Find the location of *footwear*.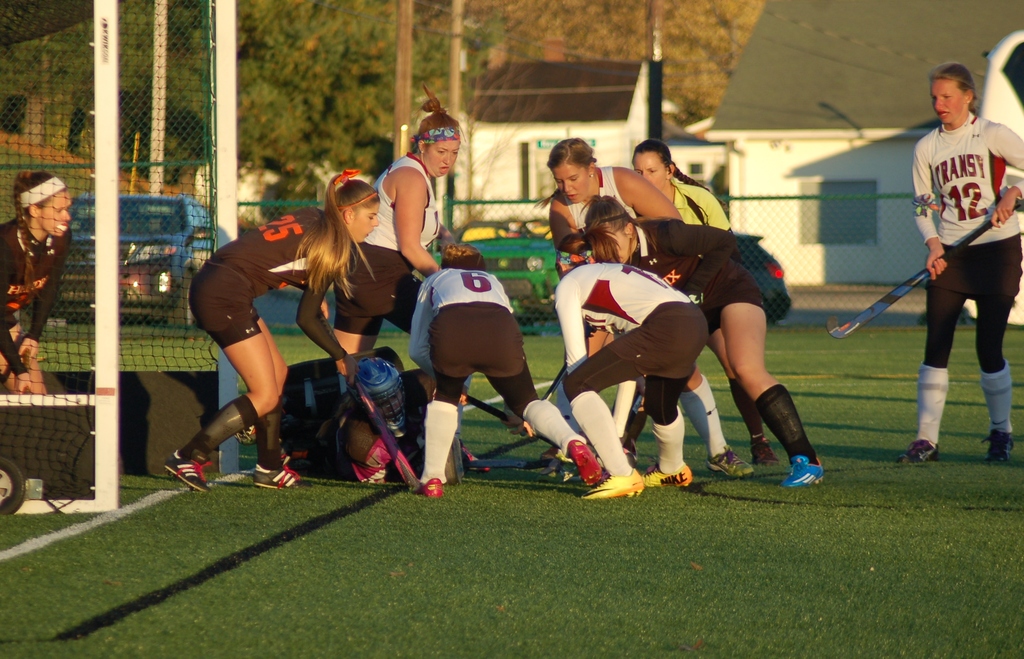
Location: box(420, 478, 441, 500).
